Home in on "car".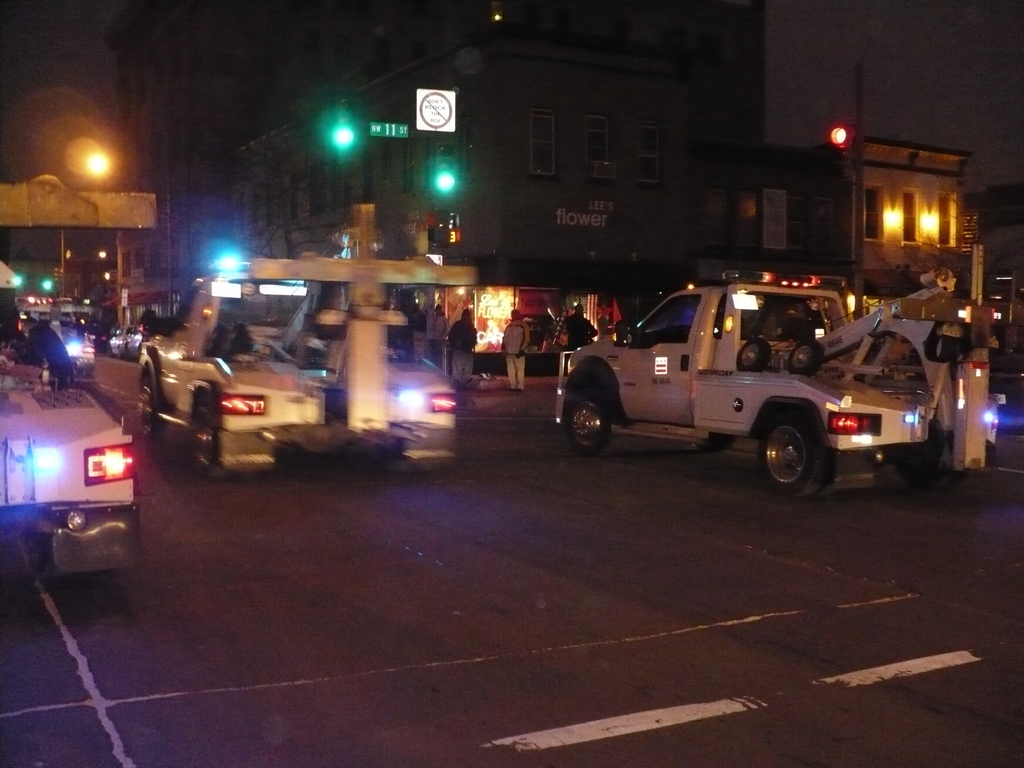
Homed in at [x1=3, y1=348, x2=151, y2=594].
